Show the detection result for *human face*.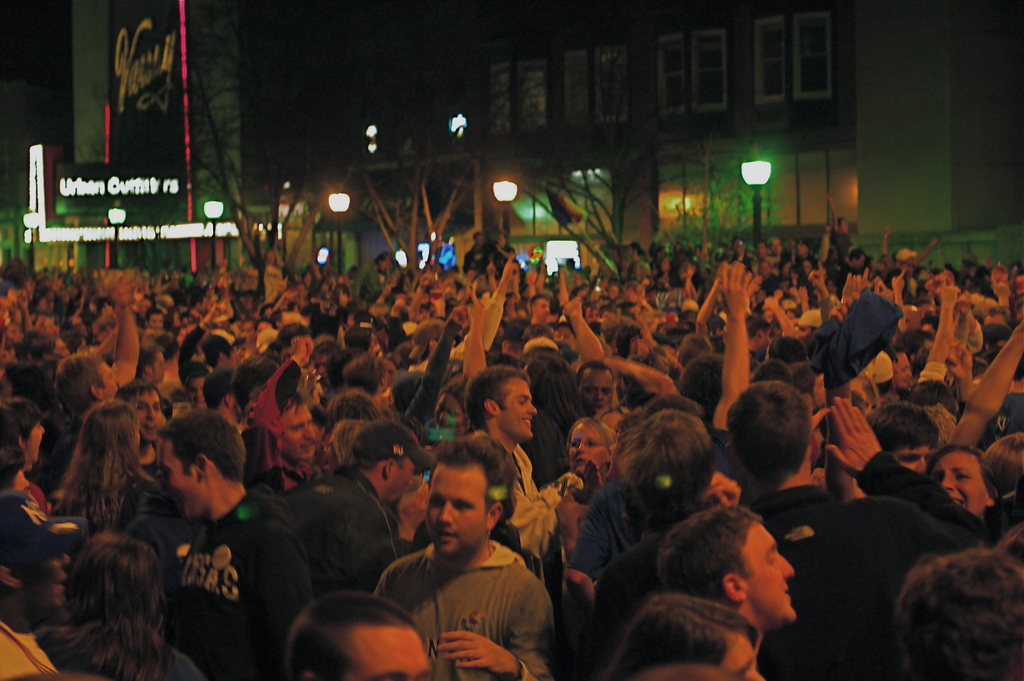
crop(100, 361, 124, 398).
